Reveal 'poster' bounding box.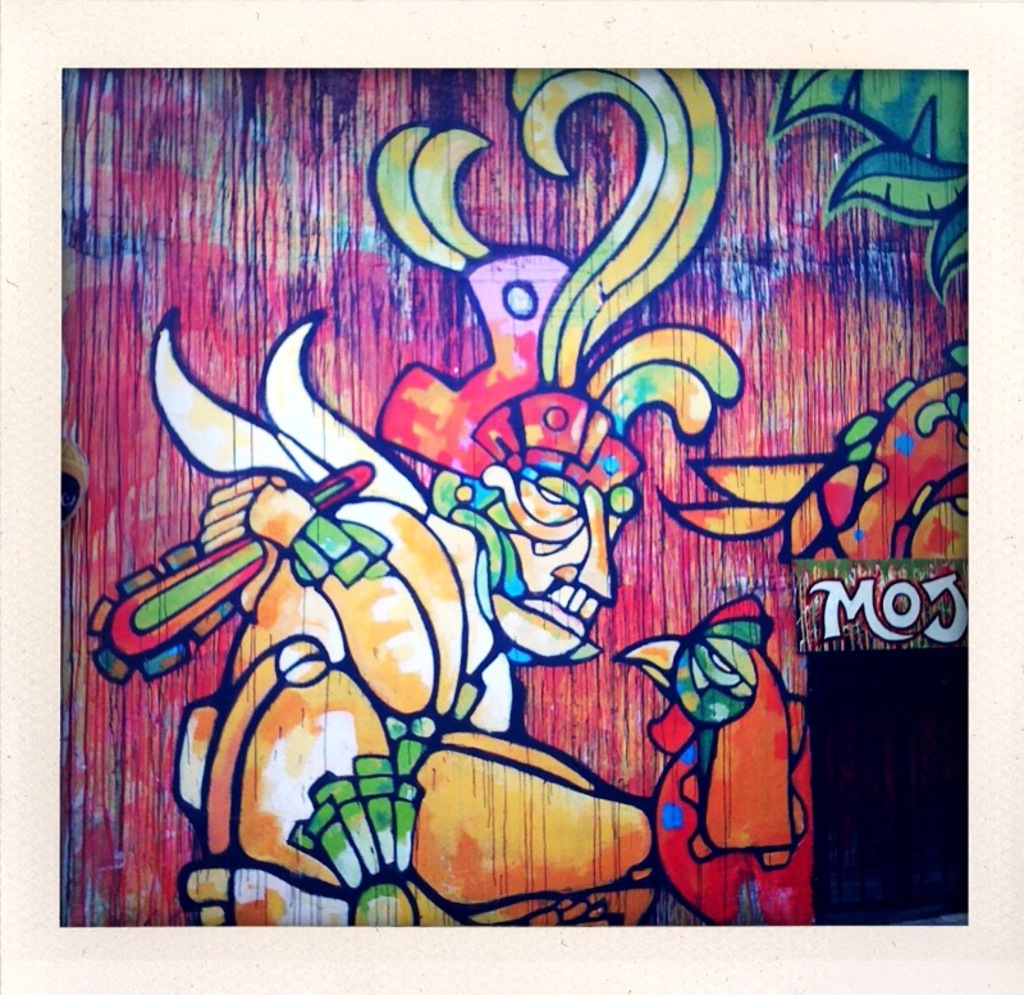
Revealed: (left=0, top=0, right=1023, bottom=982).
